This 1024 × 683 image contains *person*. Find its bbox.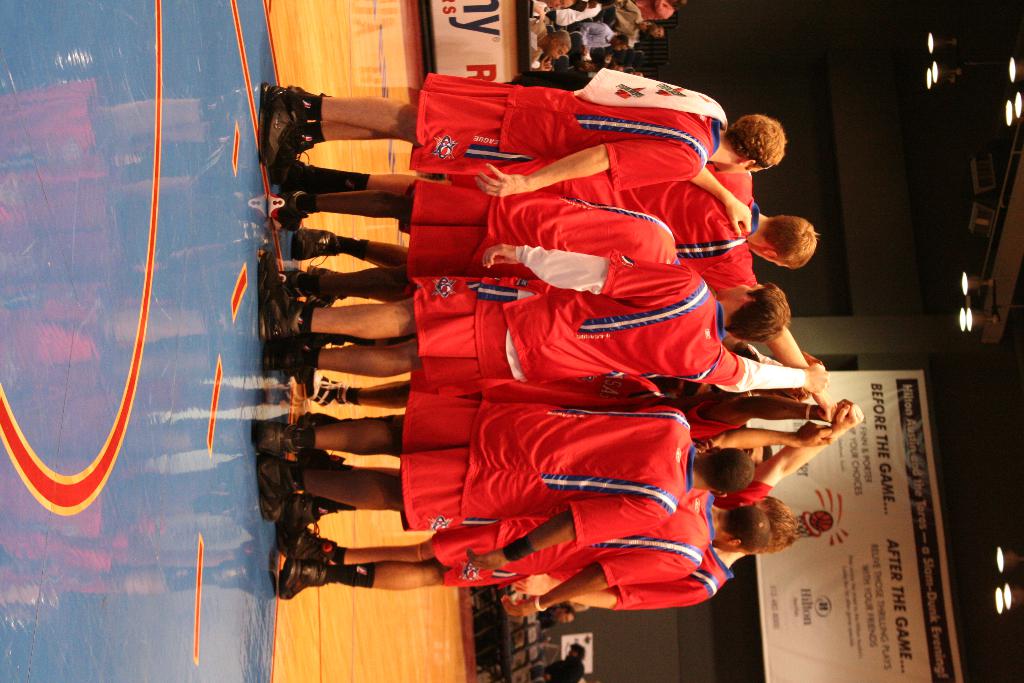
[292,176,829,251].
